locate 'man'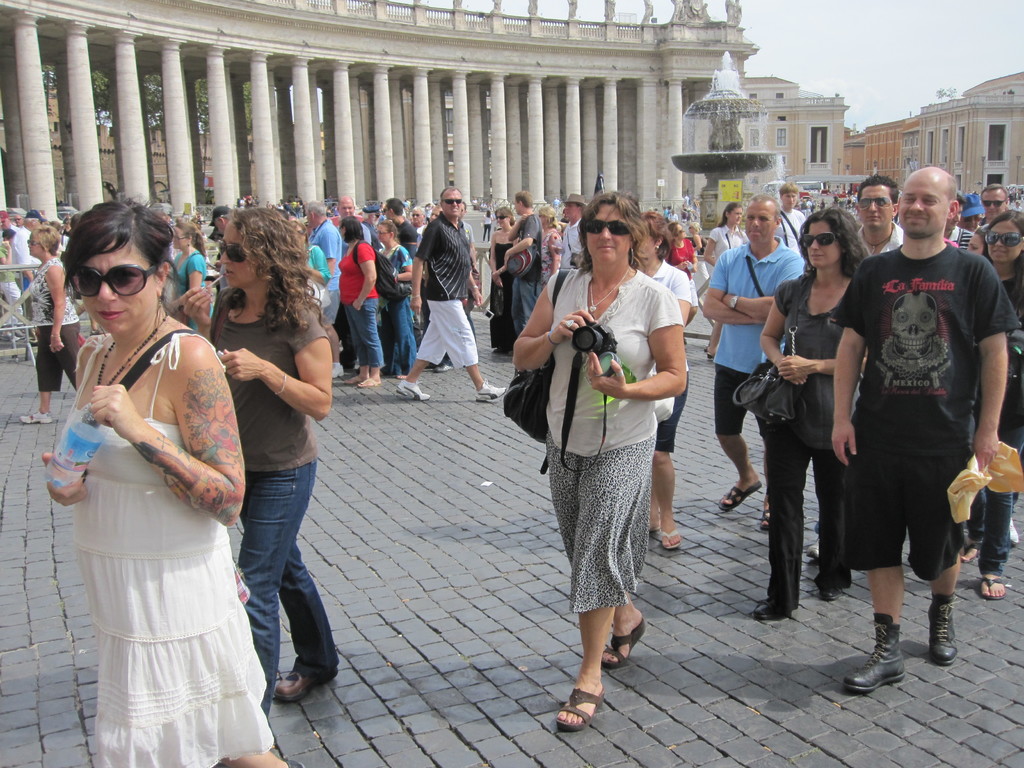
(x1=60, y1=214, x2=71, y2=239)
